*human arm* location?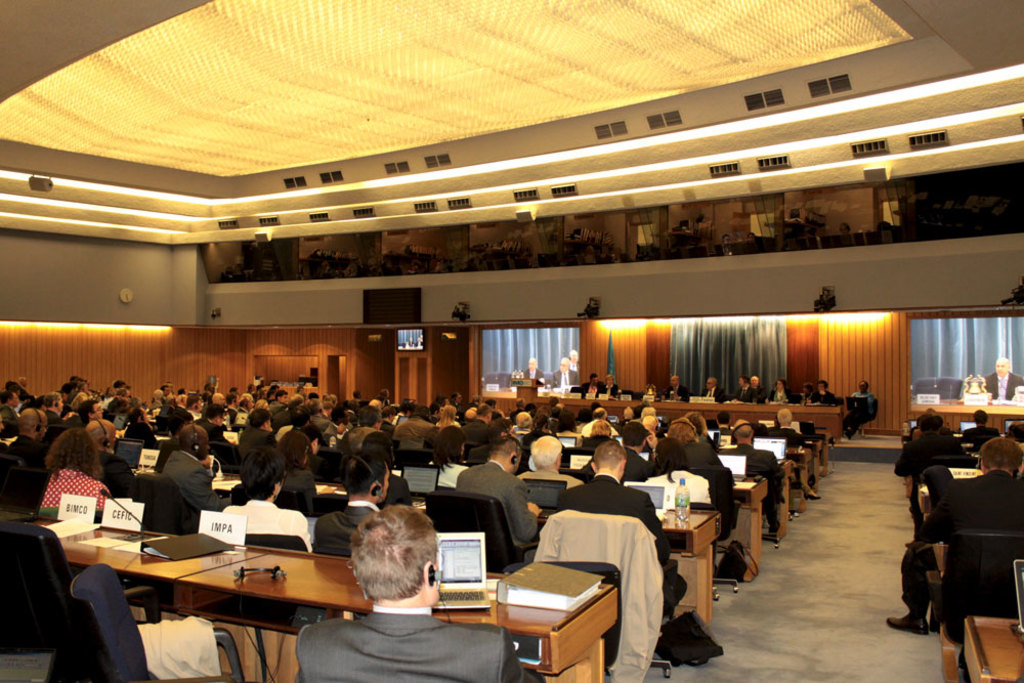
BBox(186, 472, 225, 509)
